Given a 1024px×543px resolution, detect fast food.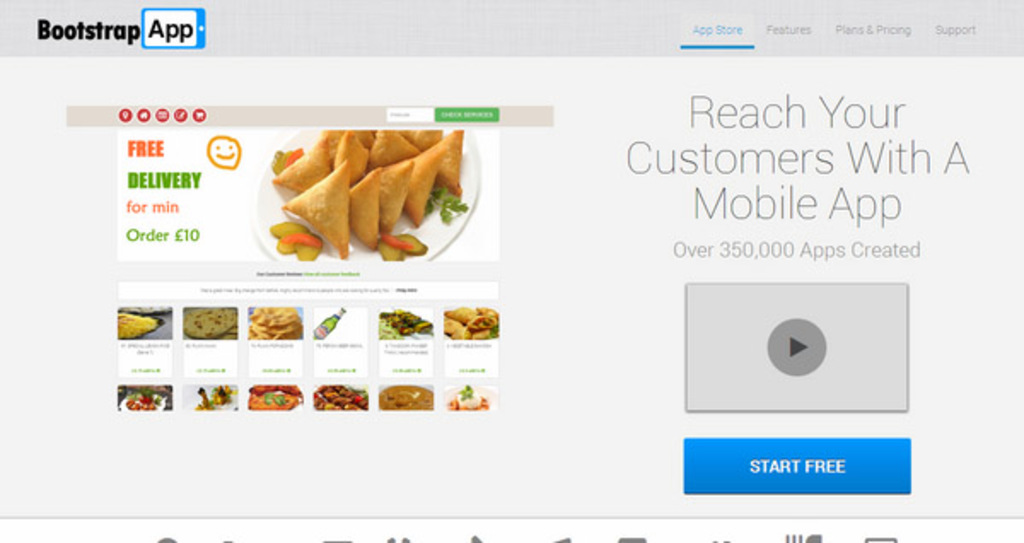
box(377, 379, 432, 413).
